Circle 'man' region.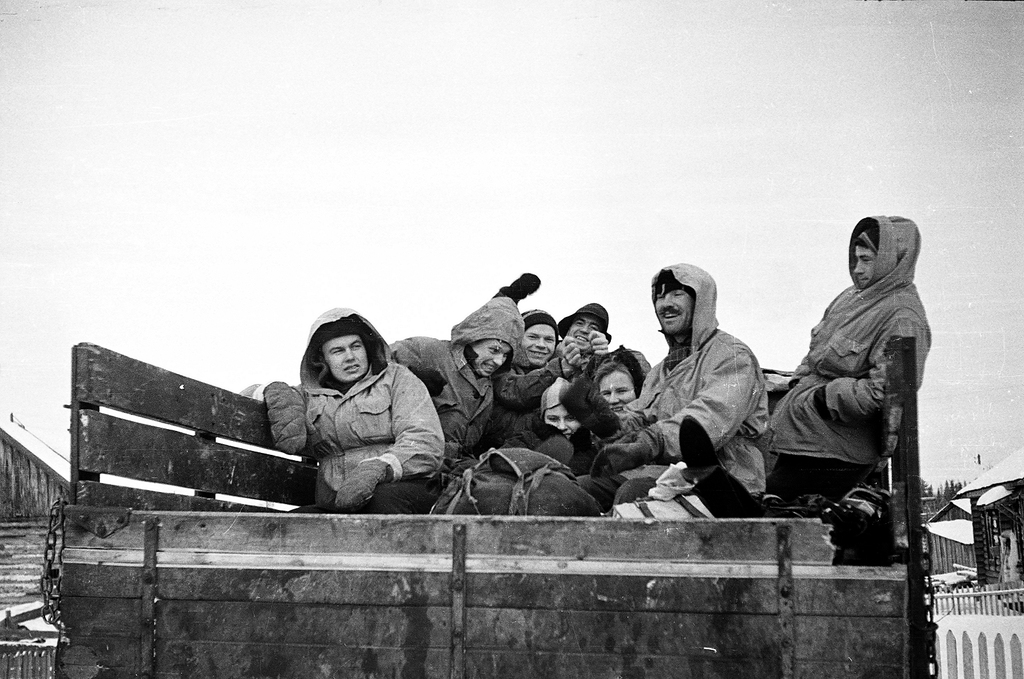
Region: [x1=577, y1=260, x2=771, y2=514].
